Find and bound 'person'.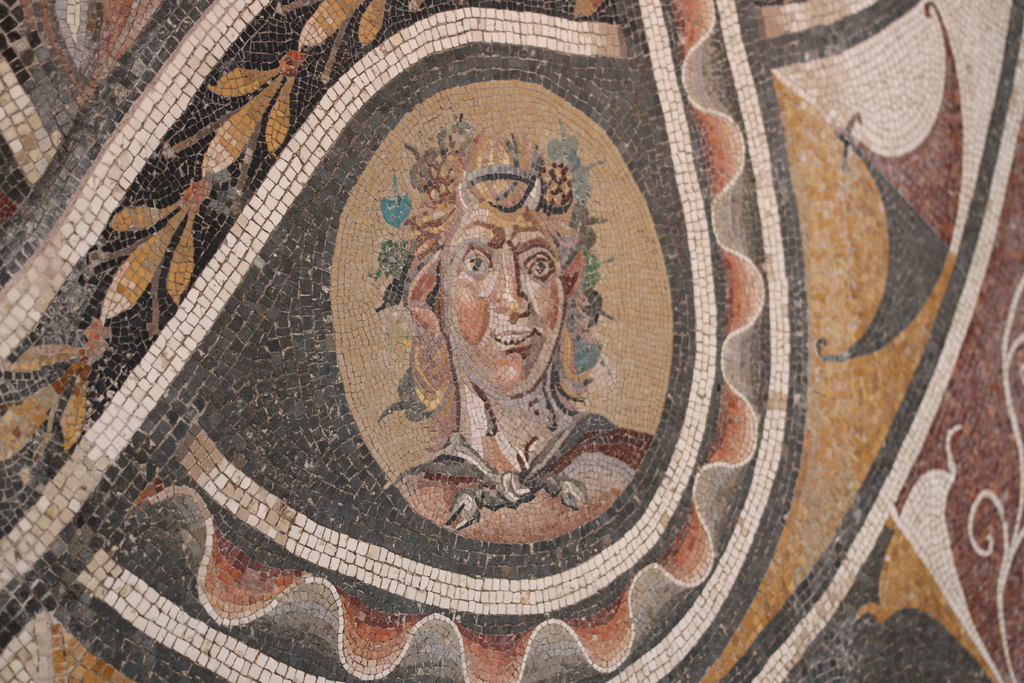
Bound: 360,116,655,622.
